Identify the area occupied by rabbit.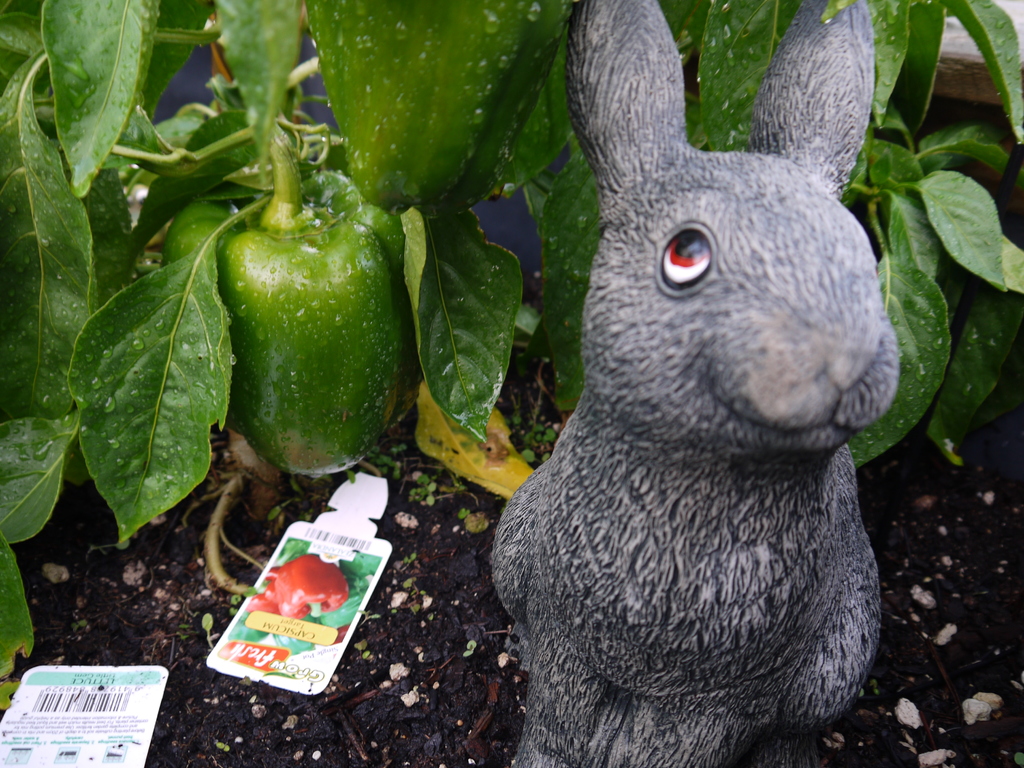
Area: {"left": 488, "top": 0, "right": 883, "bottom": 766}.
